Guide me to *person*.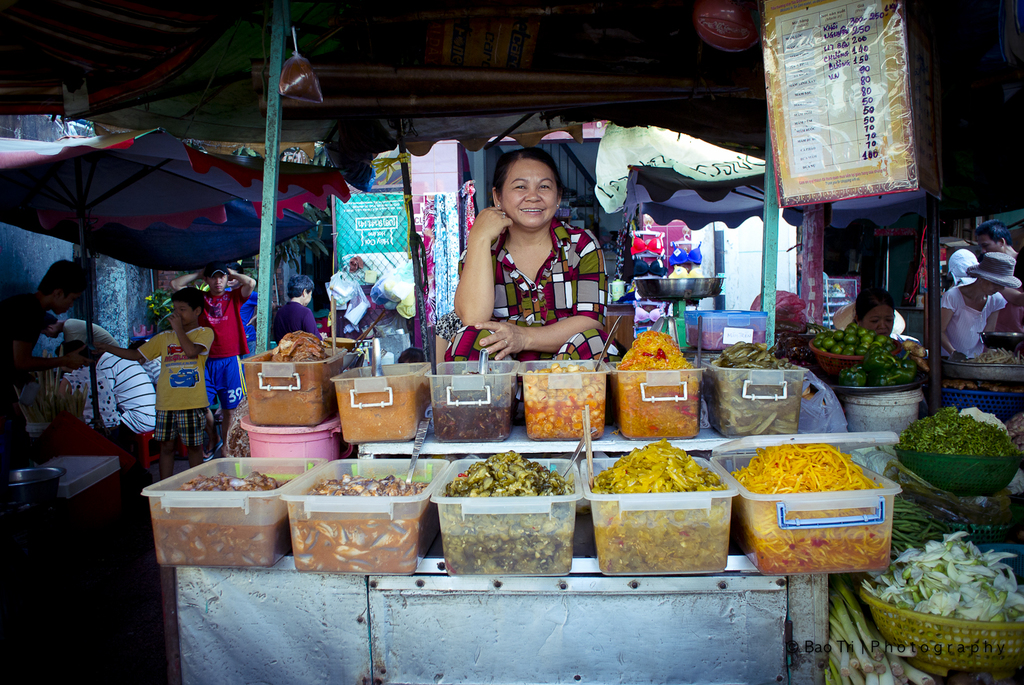
Guidance: <region>459, 143, 599, 384</region>.
